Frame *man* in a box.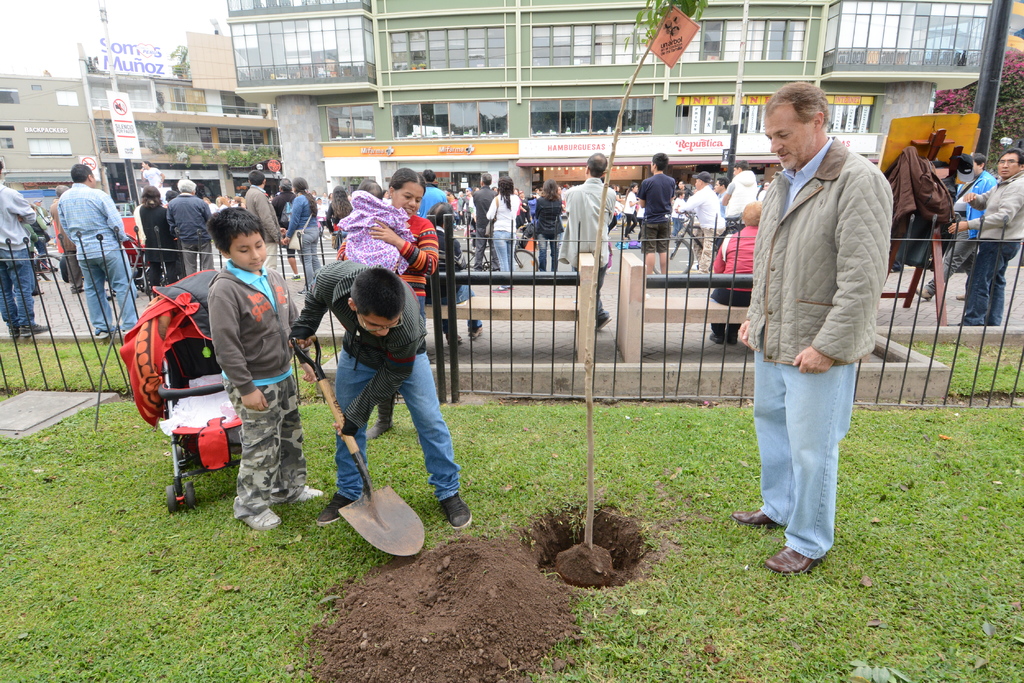
(x1=721, y1=158, x2=760, y2=221).
